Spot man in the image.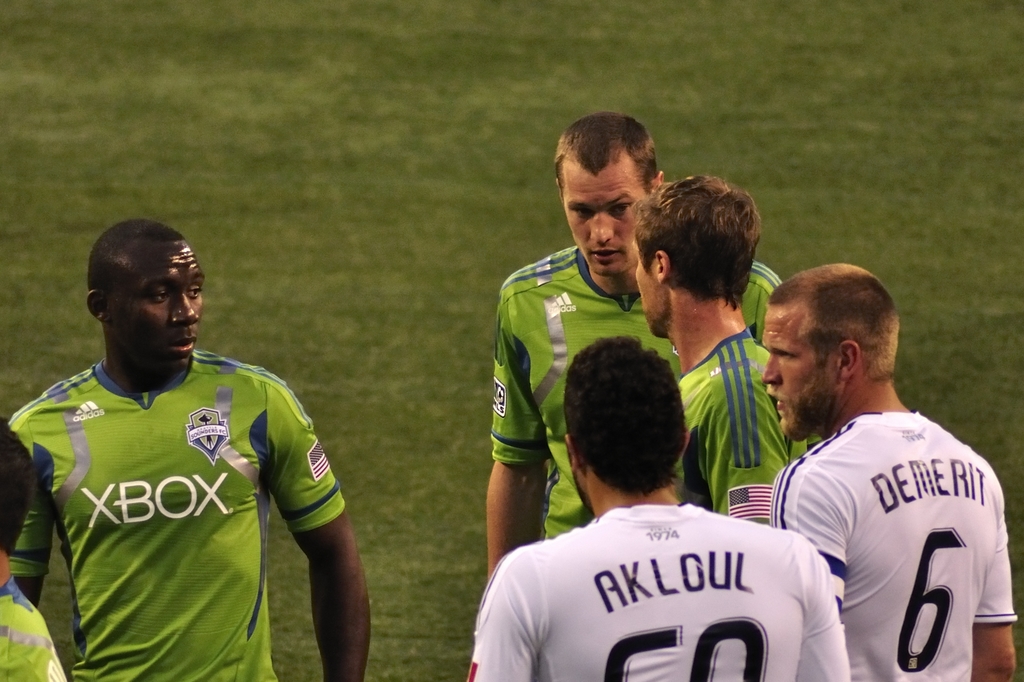
man found at x1=732, y1=250, x2=1012, y2=679.
